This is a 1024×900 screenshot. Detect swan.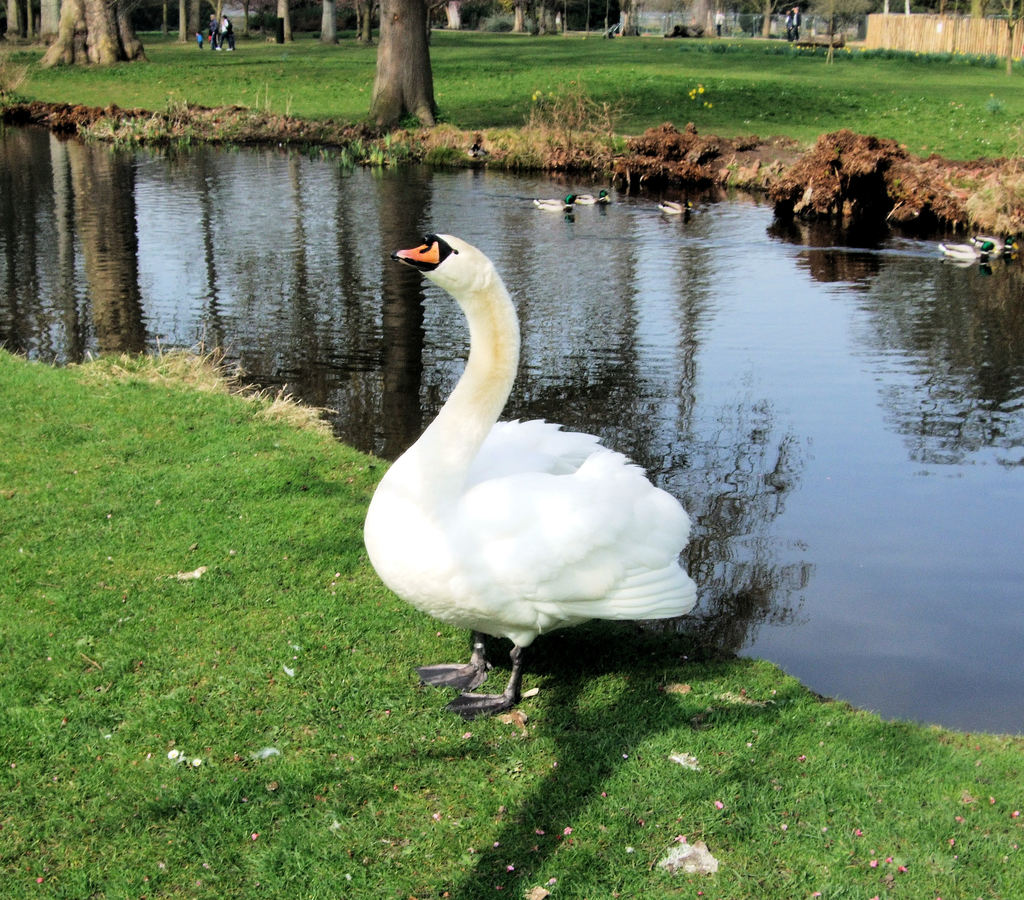
x1=355 y1=223 x2=710 y2=720.
